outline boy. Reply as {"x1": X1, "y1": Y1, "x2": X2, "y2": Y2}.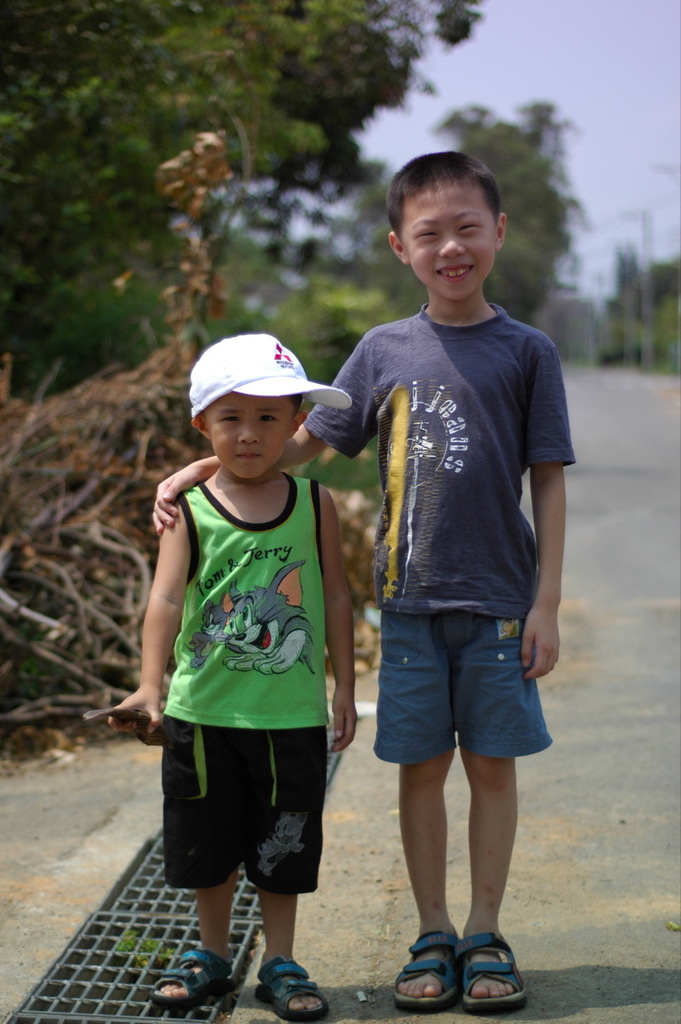
{"x1": 105, "y1": 329, "x2": 377, "y2": 1012}.
